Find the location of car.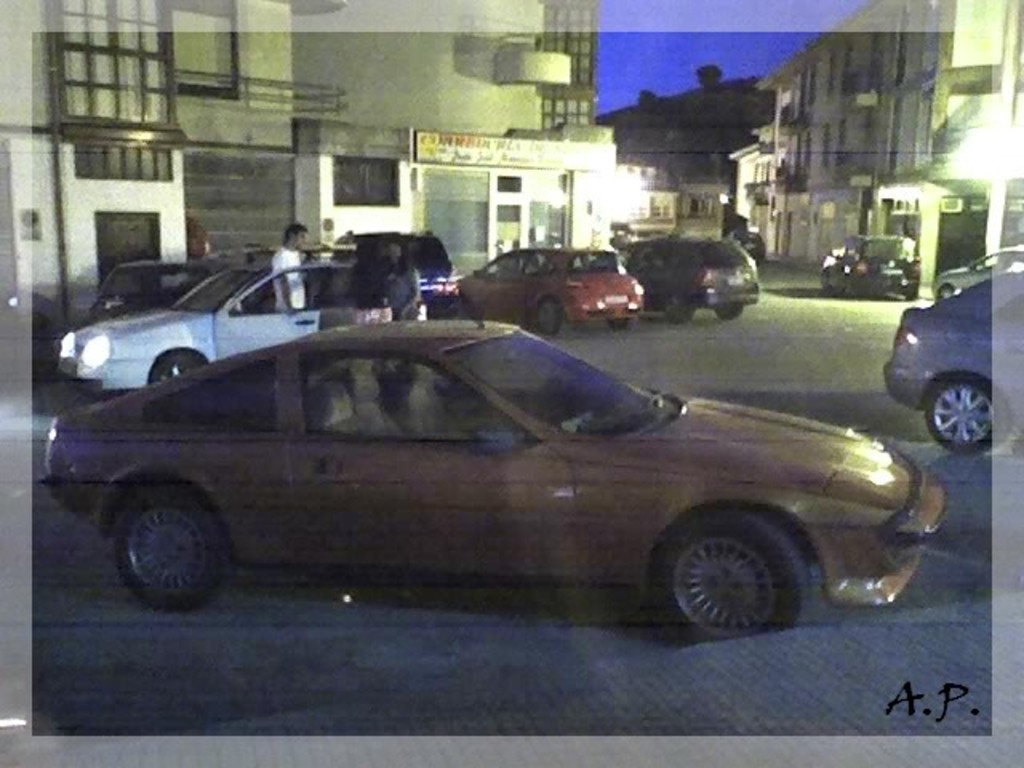
Location: detection(459, 246, 642, 336).
